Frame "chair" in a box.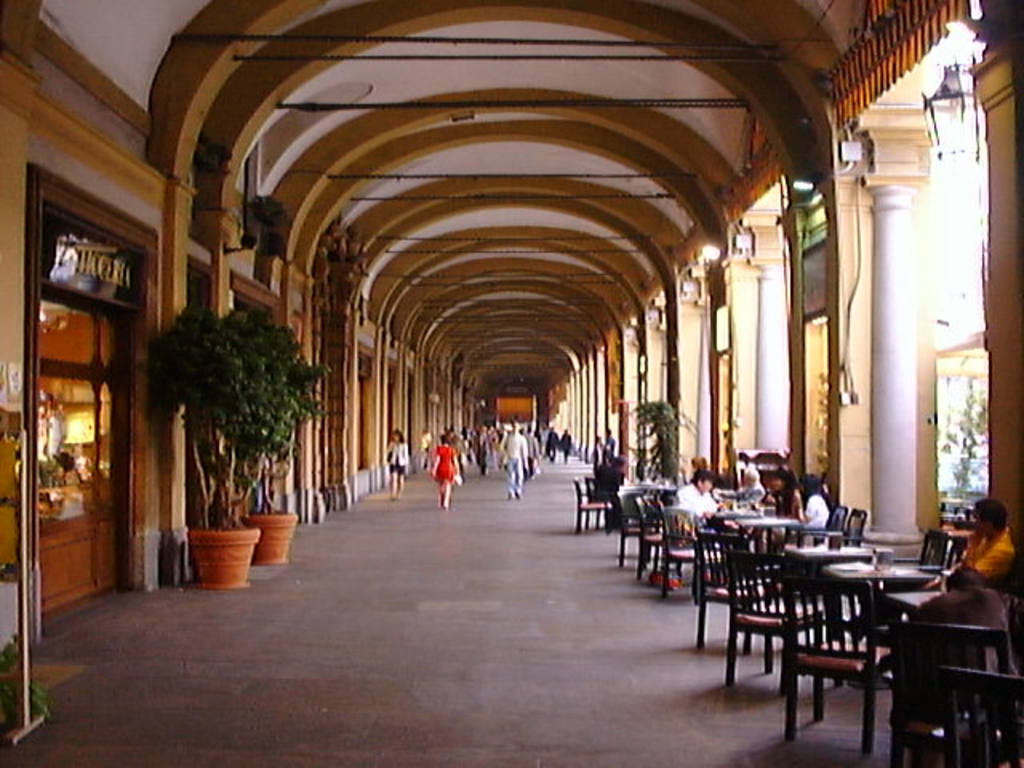
<bbox>946, 536, 965, 579</bbox>.
